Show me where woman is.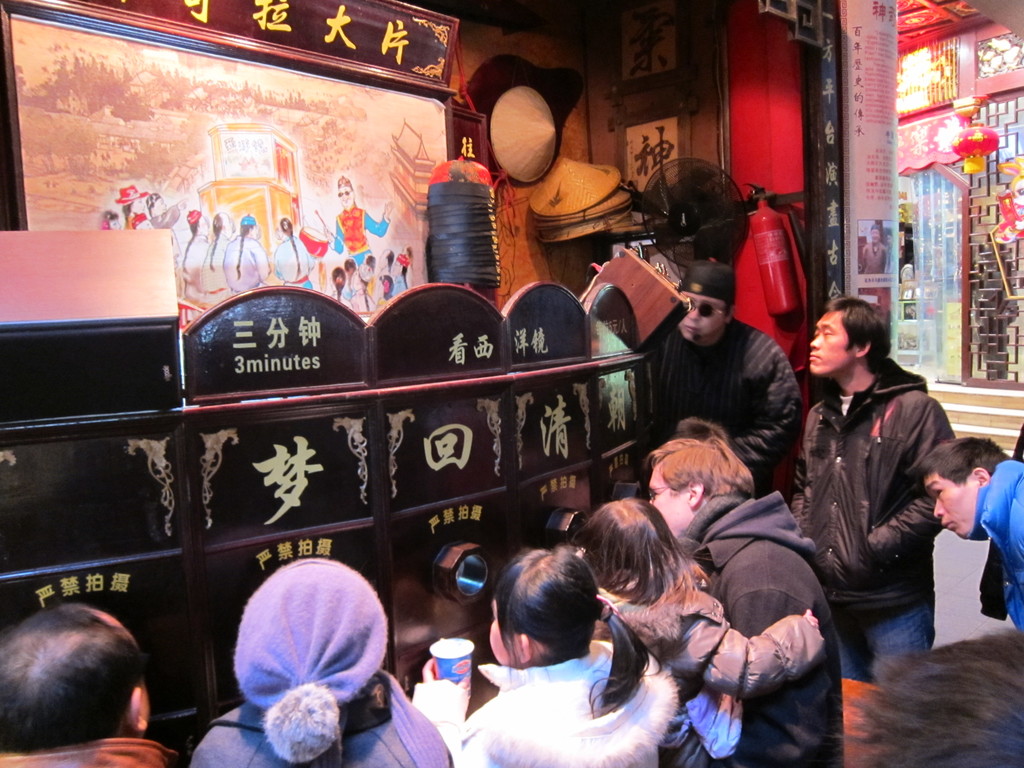
woman is at 200, 211, 239, 307.
